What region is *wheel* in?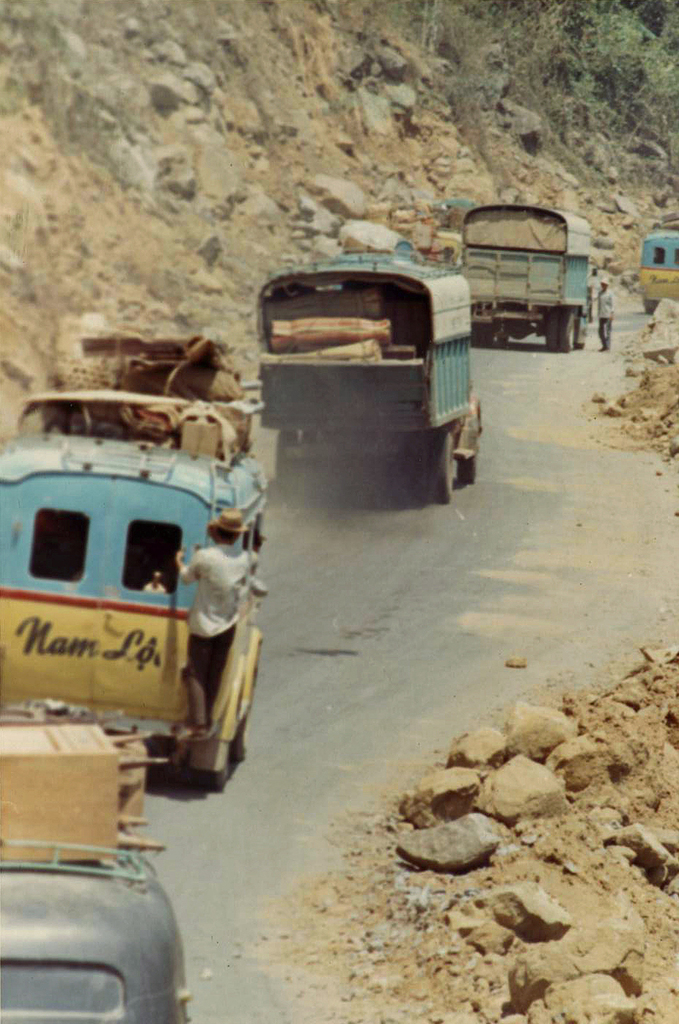
<box>274,428,298,495</box>.
